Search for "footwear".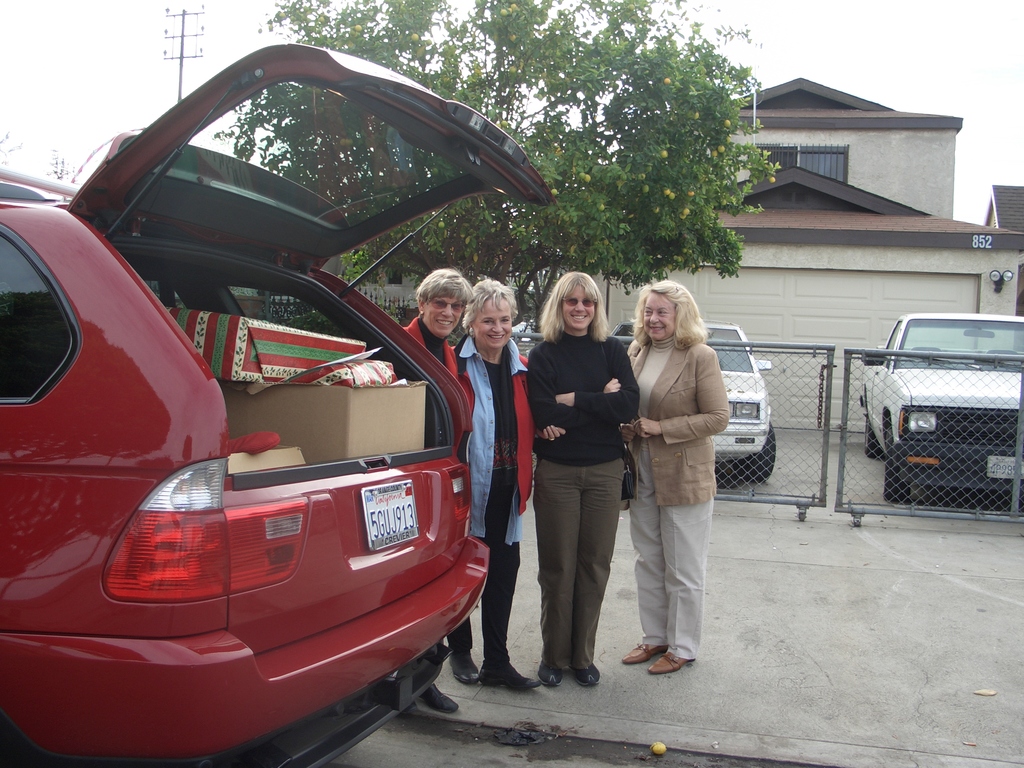
Found at BBox(423, 684, 459, 716).
